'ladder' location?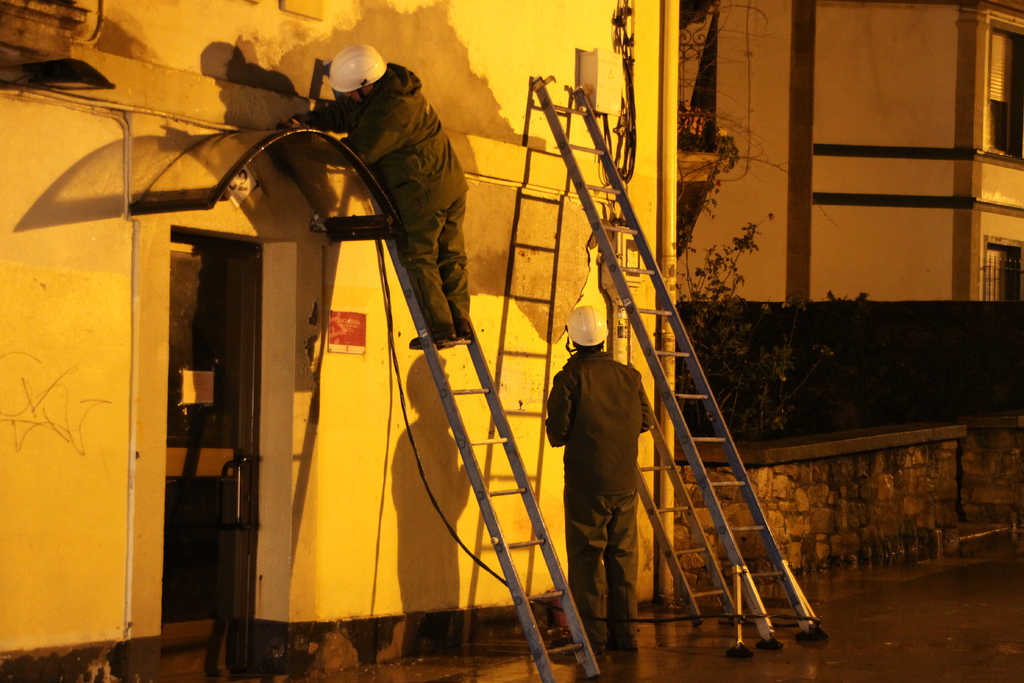
x1=370 y1=204 x2=605 y2=682
